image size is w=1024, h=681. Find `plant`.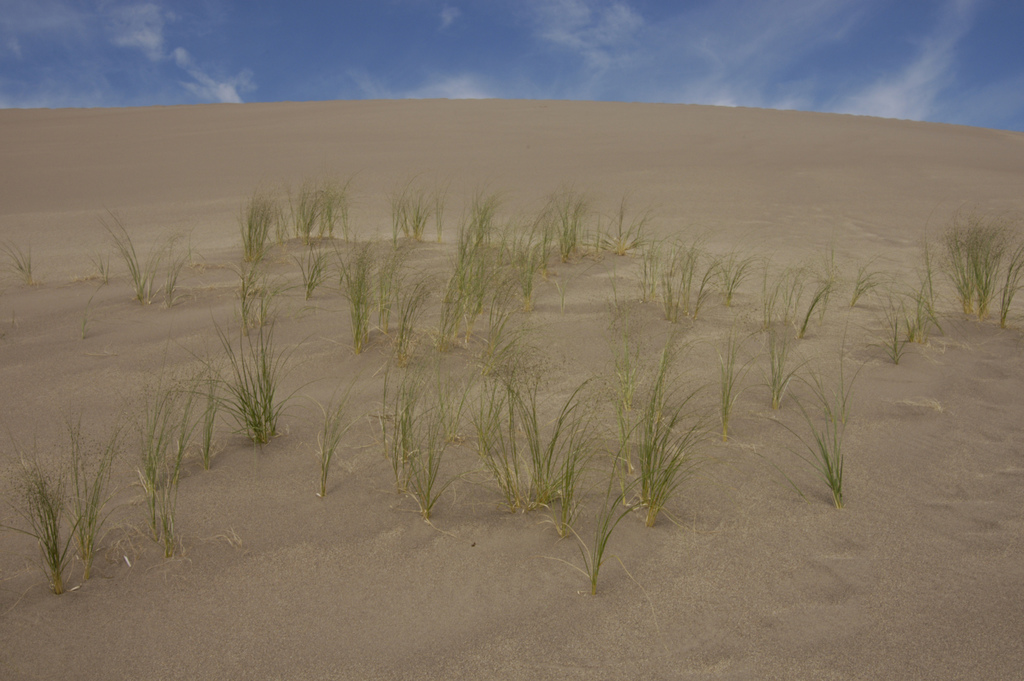
891 277 936 337.
